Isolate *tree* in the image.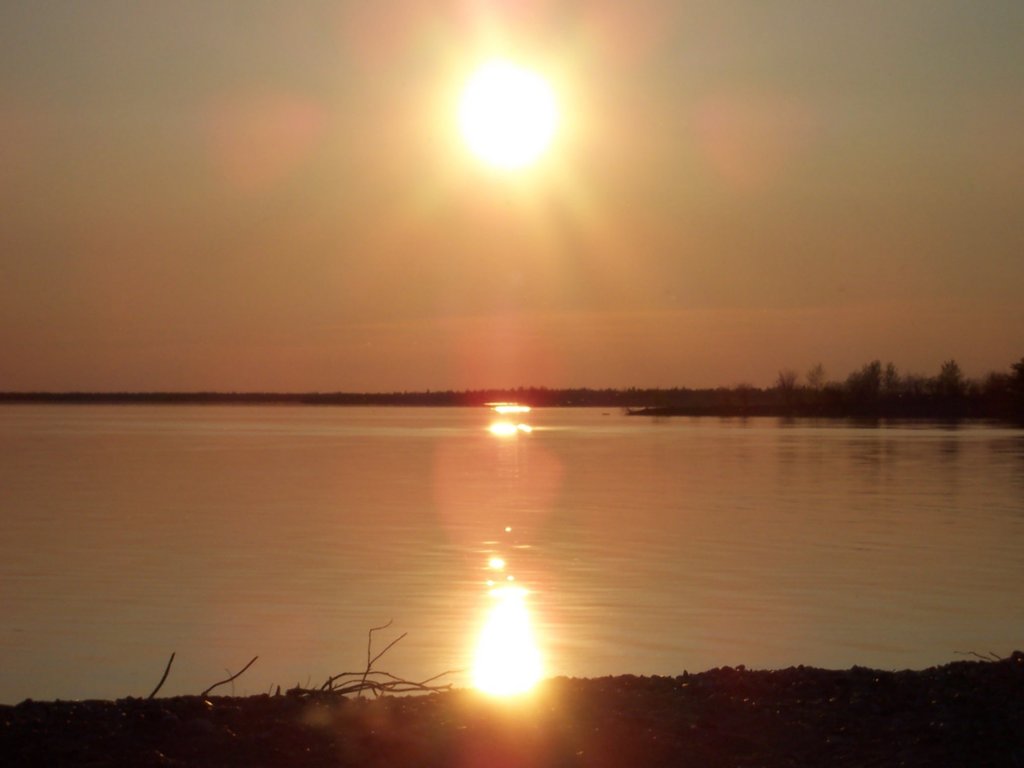
Isolated region: (x1=839, y1=356, x2=888, y2=410).
